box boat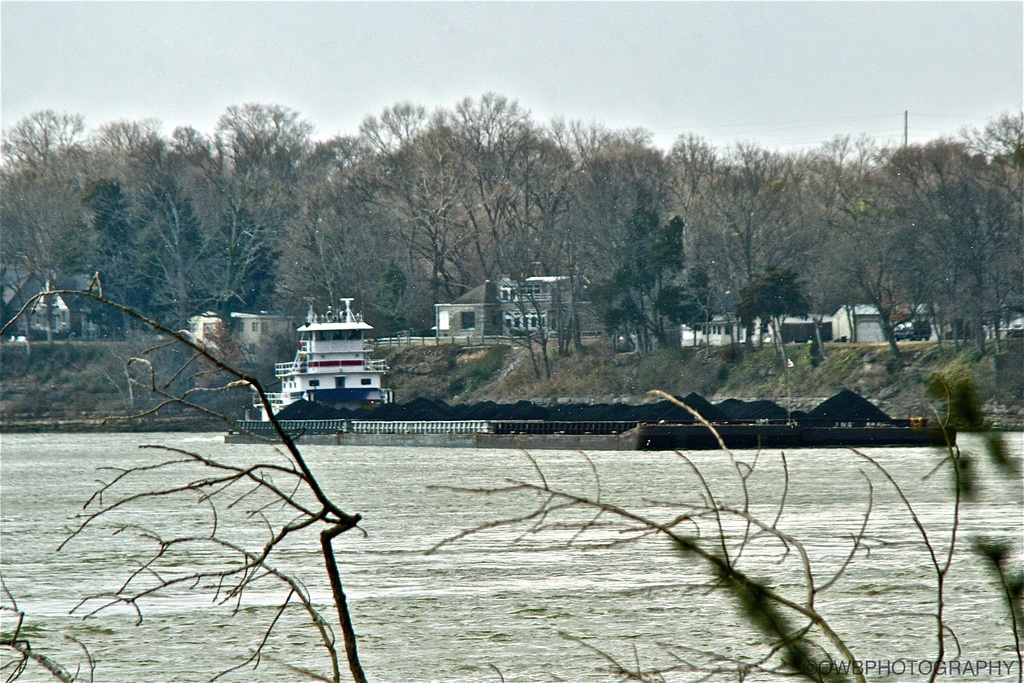
[x1=269, y1=290, x2=398, y2=411]
